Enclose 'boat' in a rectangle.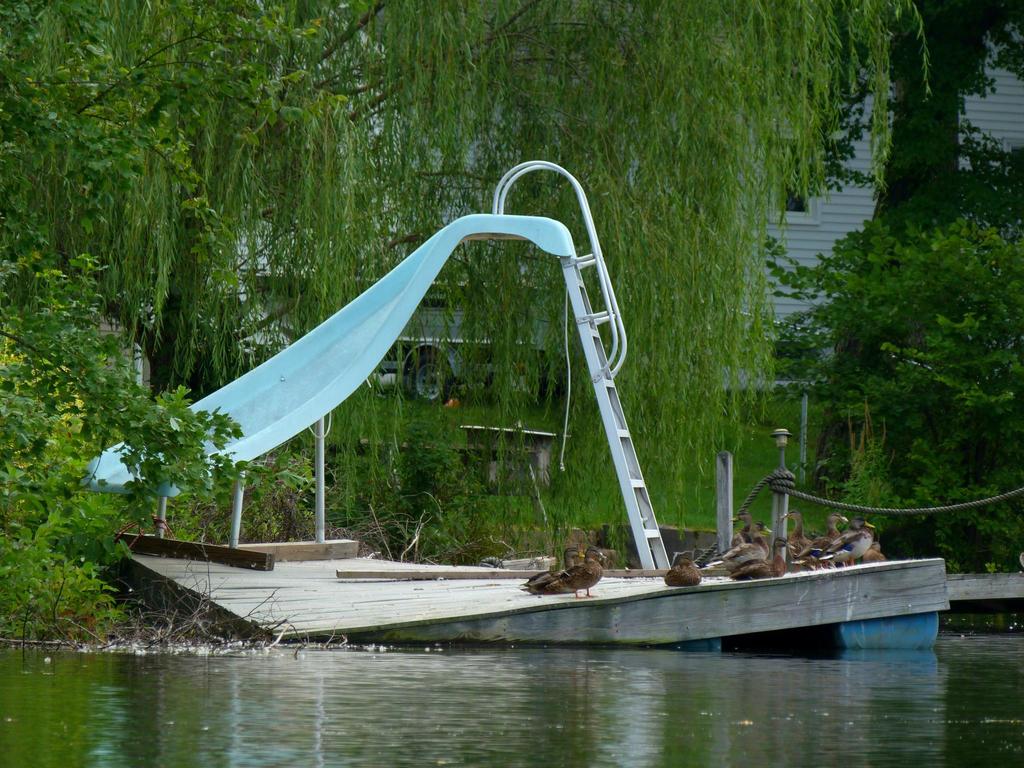
(128, 172, 957, 631).
